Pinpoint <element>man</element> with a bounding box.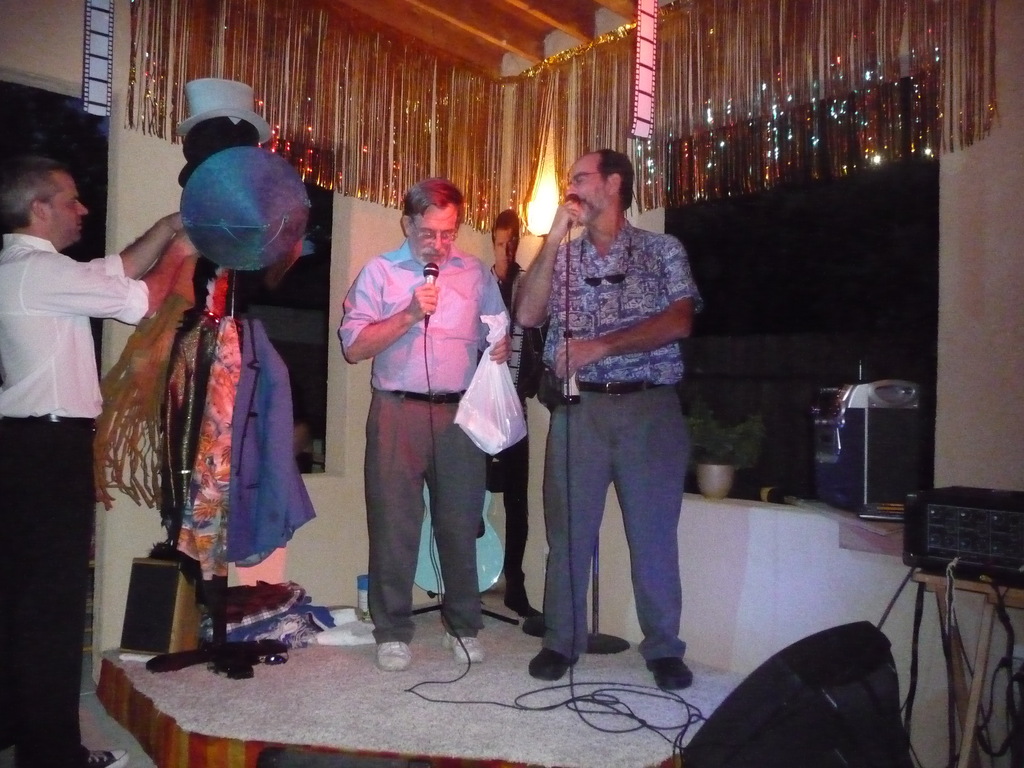
474/205/543/621.
